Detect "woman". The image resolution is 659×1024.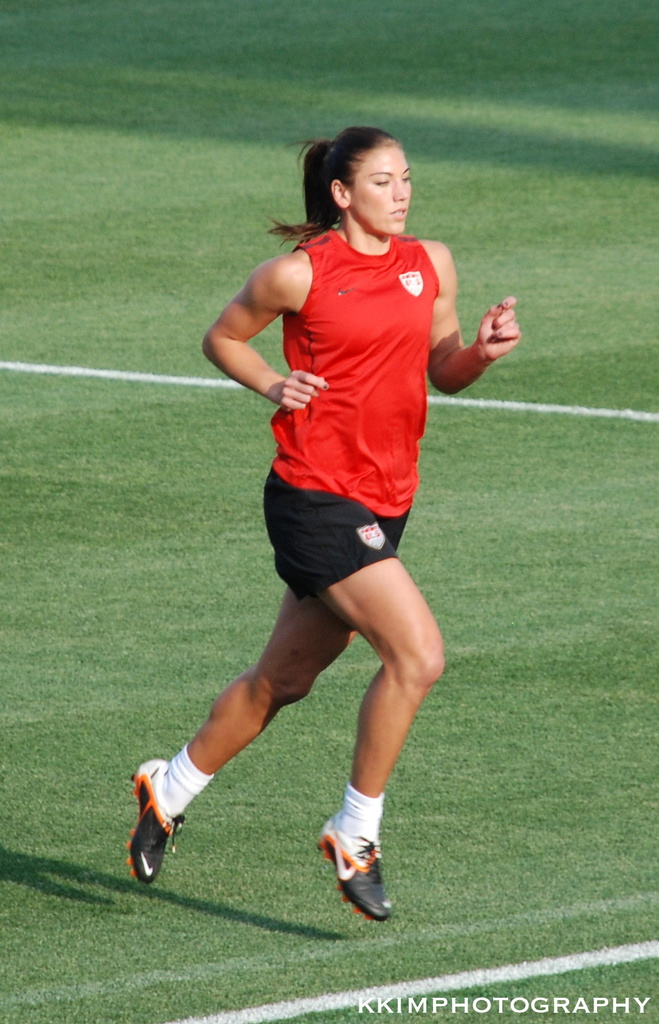
region(157, 110, 511, 947).
